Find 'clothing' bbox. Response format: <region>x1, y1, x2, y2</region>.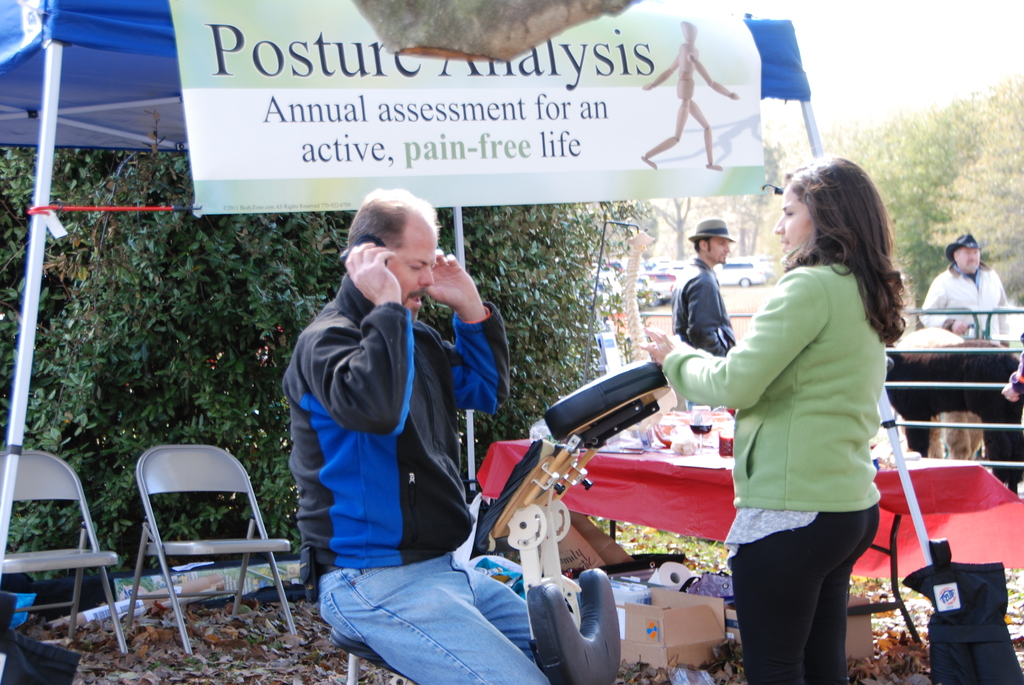
<region>284, 277, 558, 684</region>.
